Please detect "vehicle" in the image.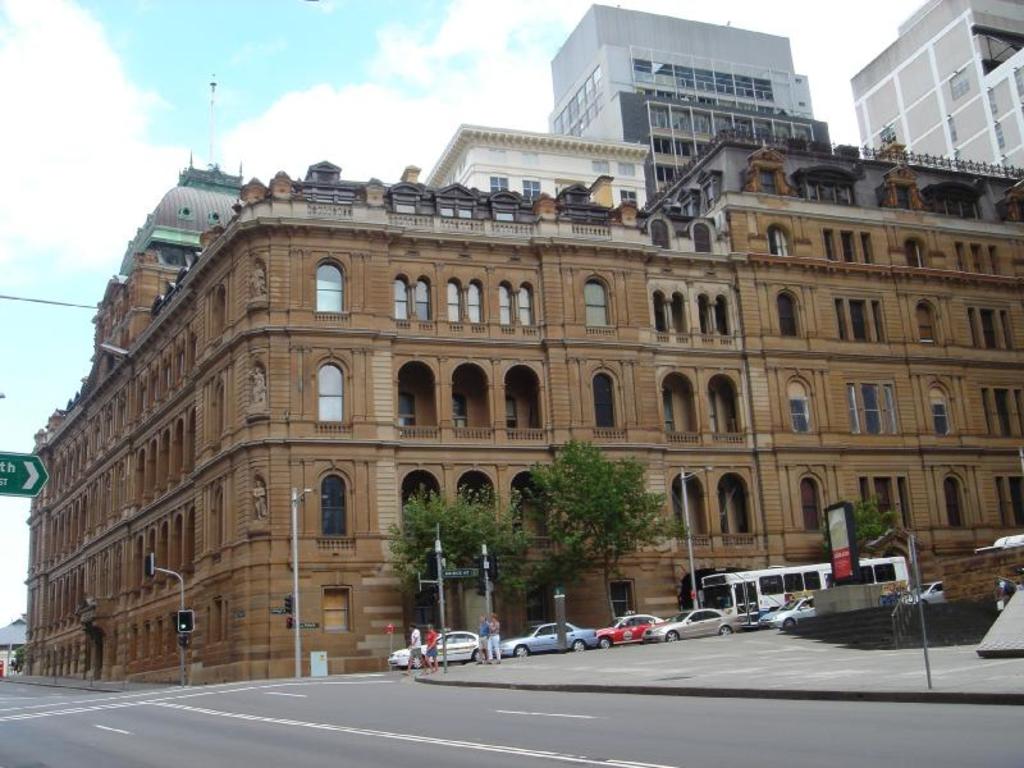
<region>915, 577, 951, 603</region>.
